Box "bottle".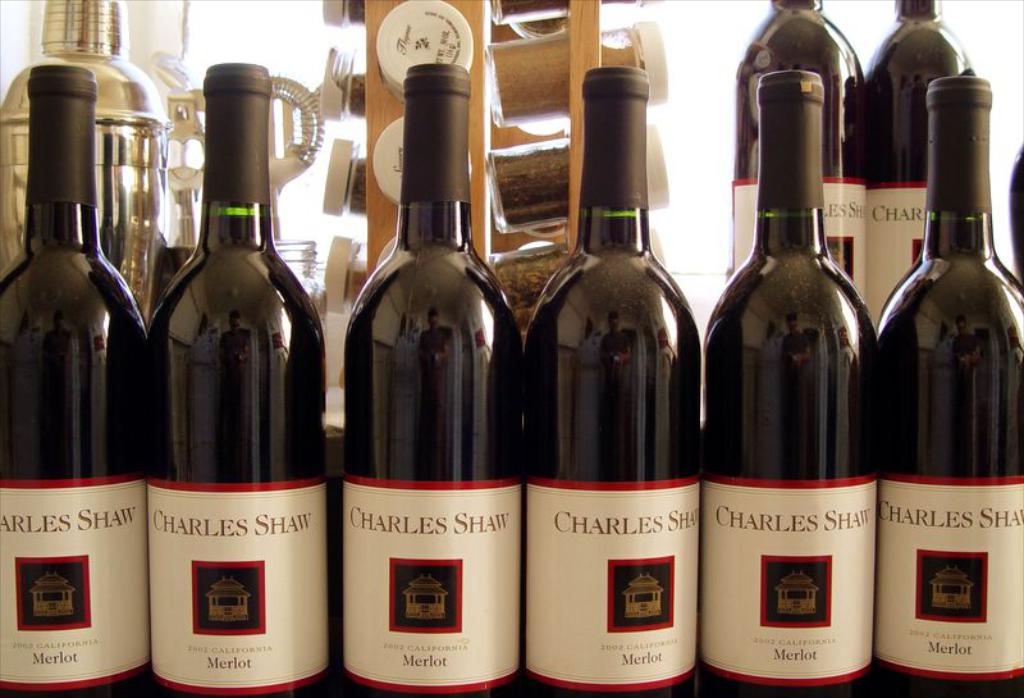
(left=0, top=65, right=151, bottom=697).
